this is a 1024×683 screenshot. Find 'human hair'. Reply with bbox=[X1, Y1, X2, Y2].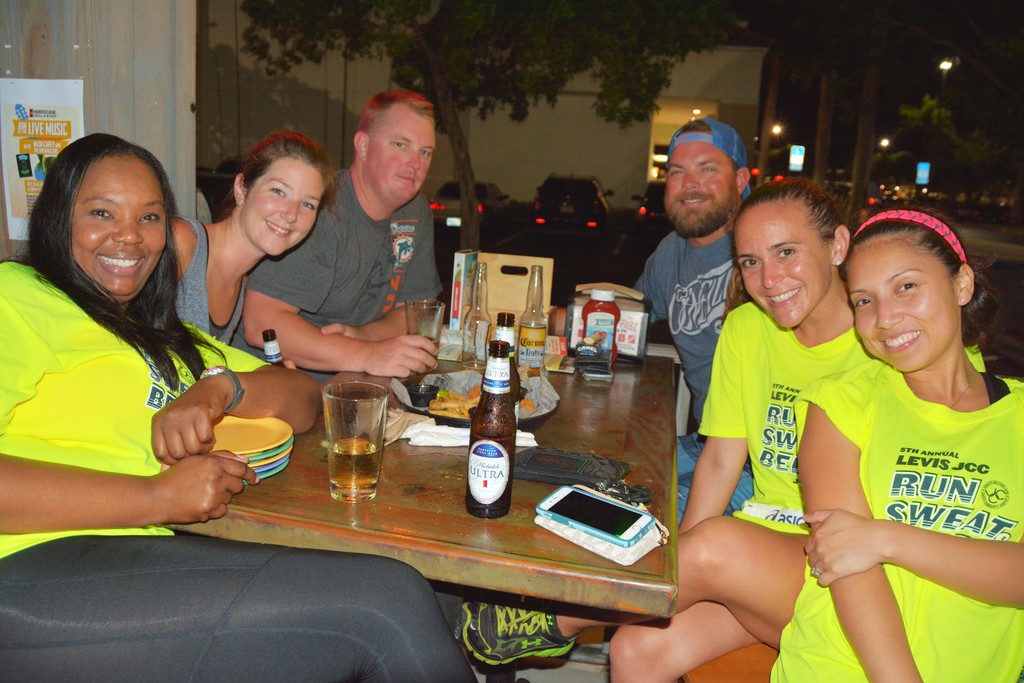
bbox=[6, 134, 231, 389].
